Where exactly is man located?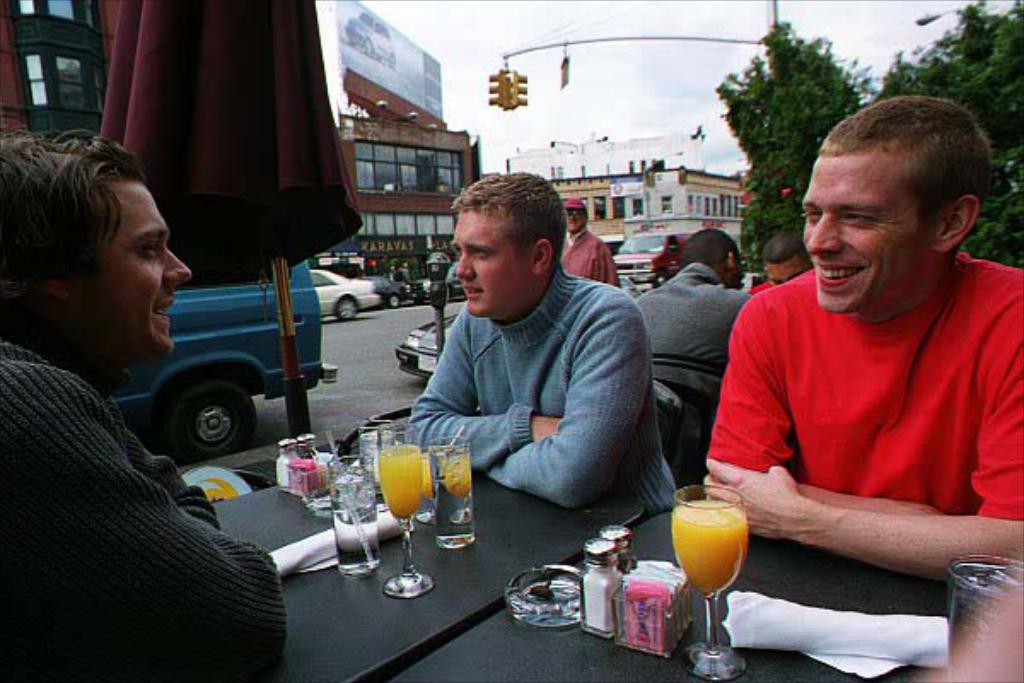
Its bounding box is Rect(630, 231, 746, 398).
